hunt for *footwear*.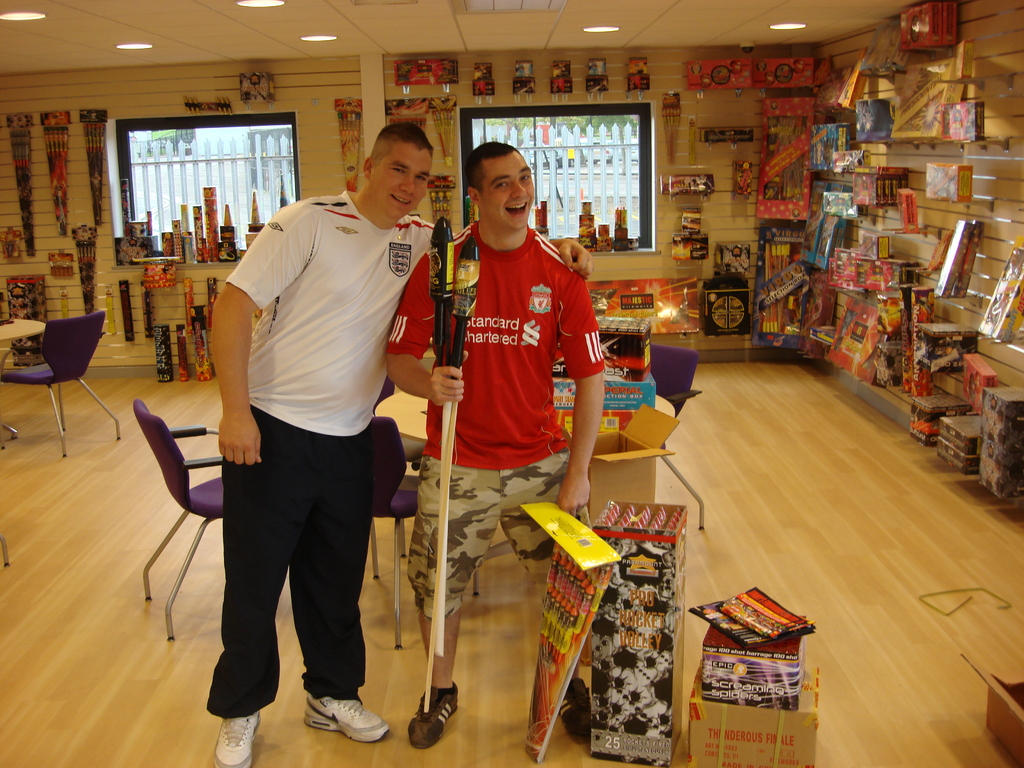
Hunted down at box=[211, 710, 262, 767].
